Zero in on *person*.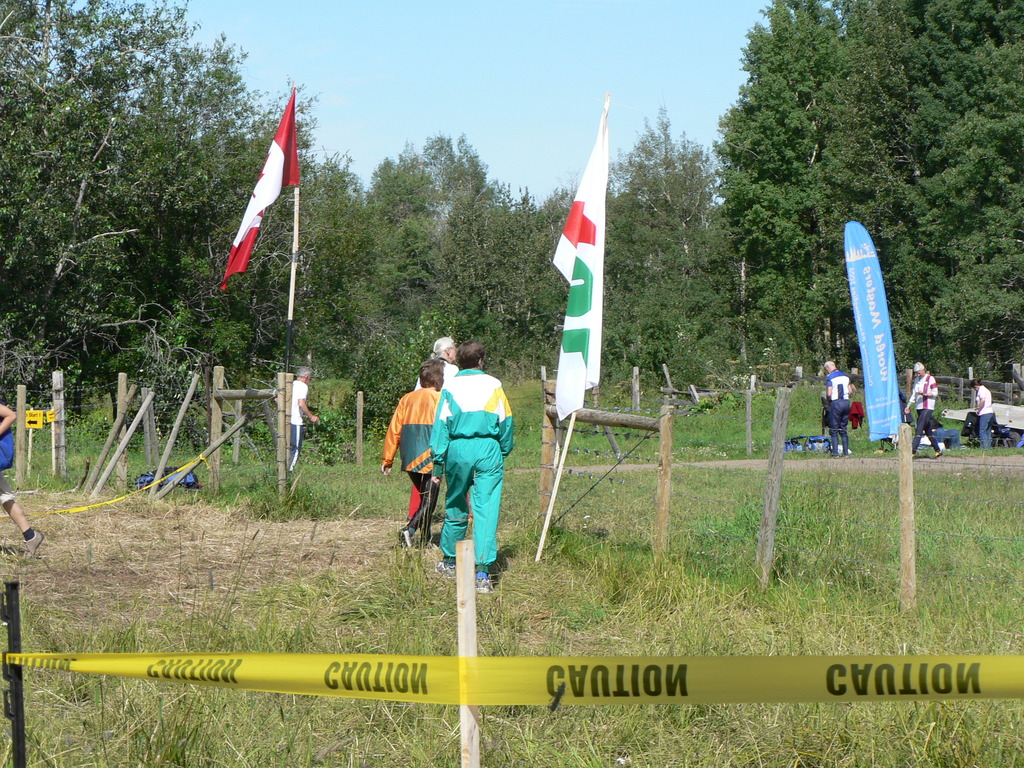
Zeroed in: <region>826, 358, 852, 455</region>.
